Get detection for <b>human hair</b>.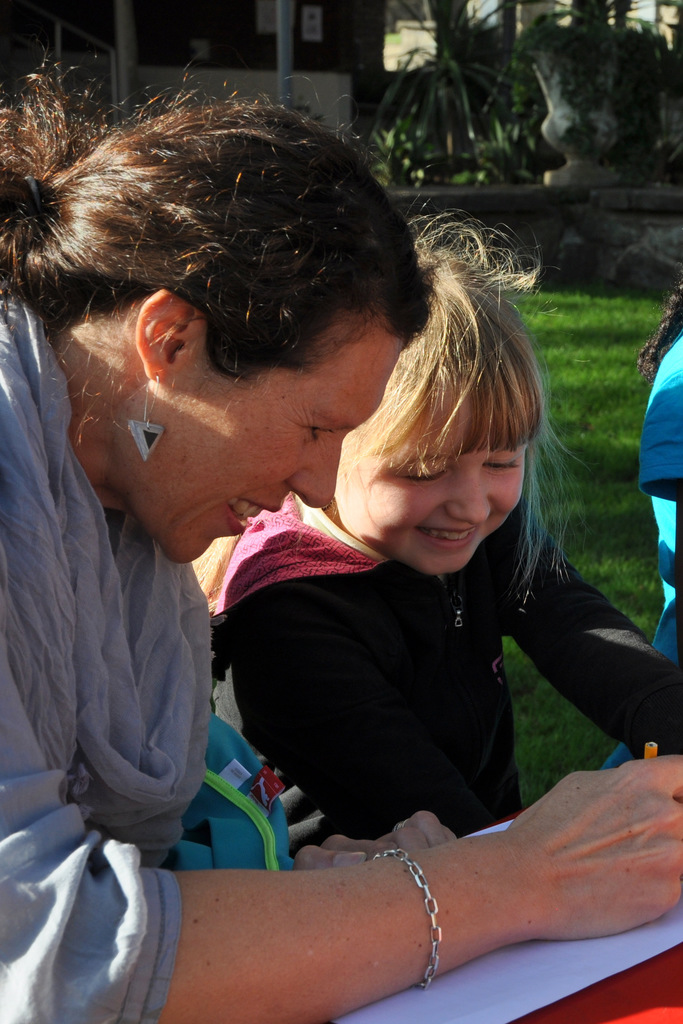
Detection: 0:87:431:386.
